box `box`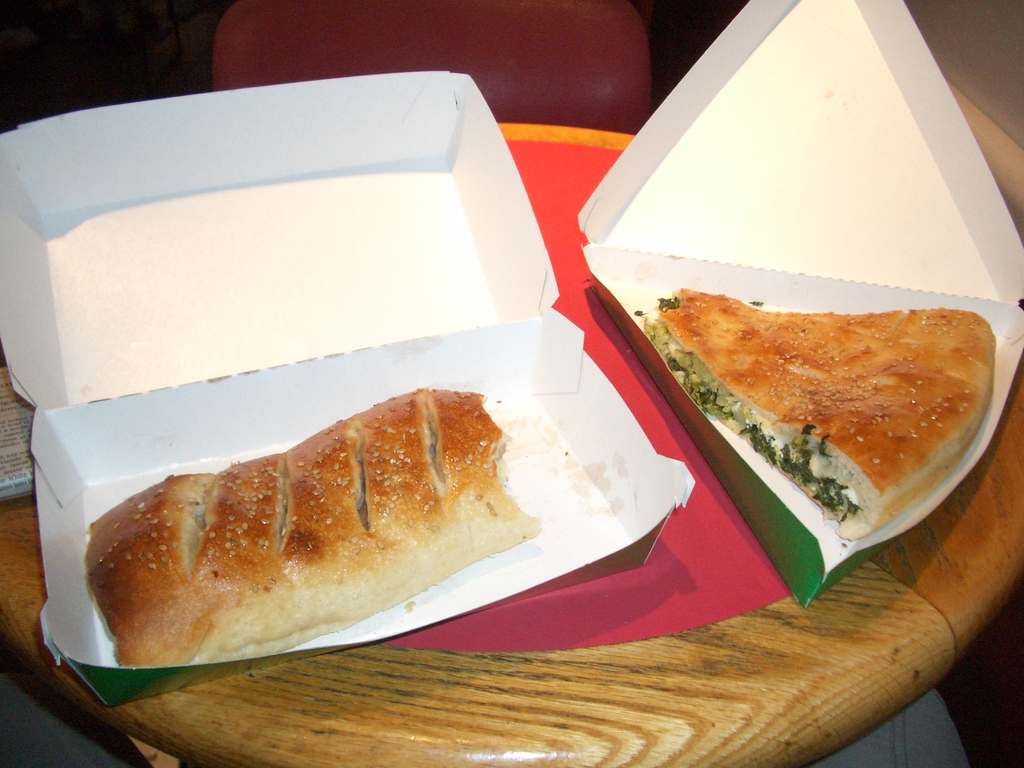
l=0, t=139, r=735, b=673
